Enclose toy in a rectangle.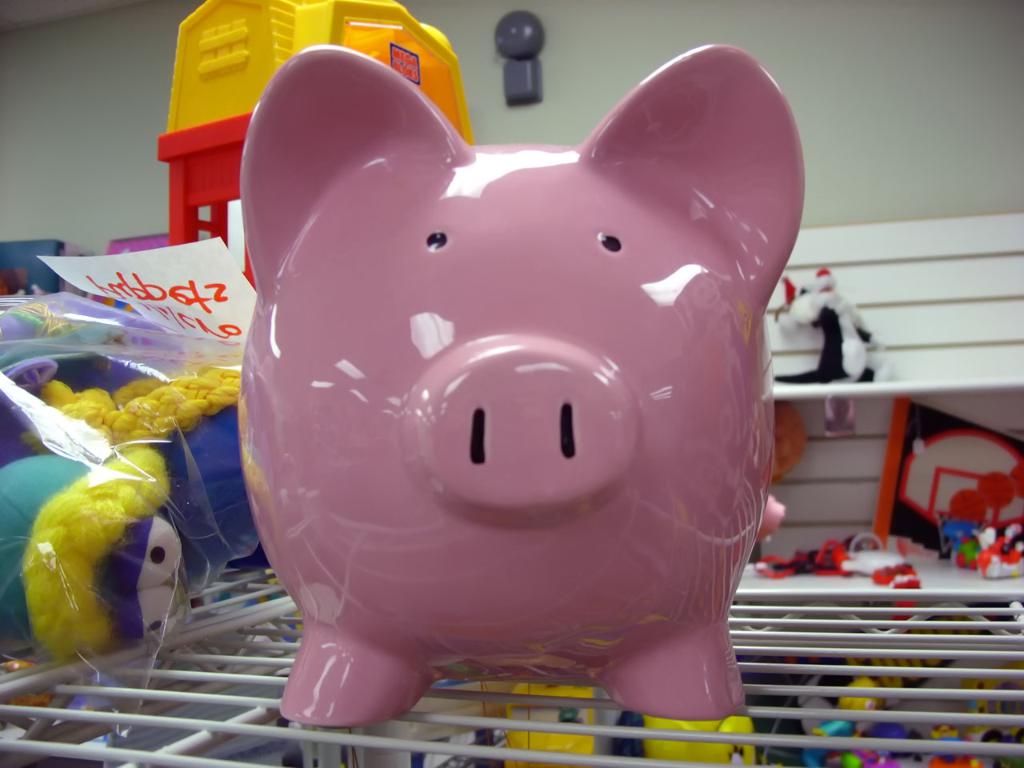
bbox(153, 0, 494, 310).
